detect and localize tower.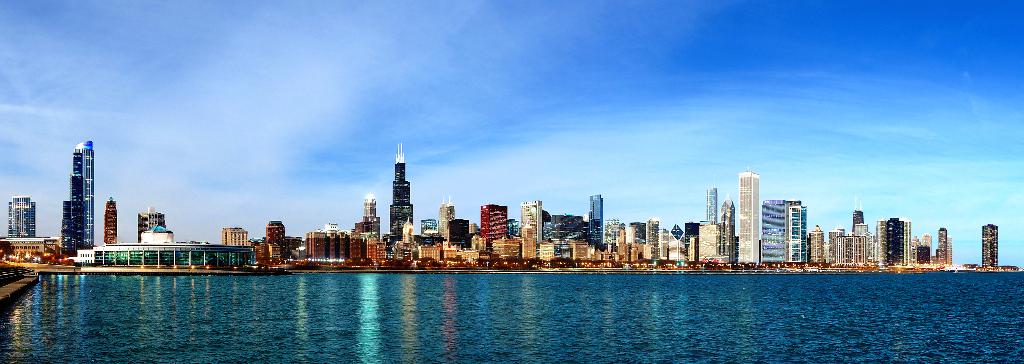
Localized at 518/202/541/253.
